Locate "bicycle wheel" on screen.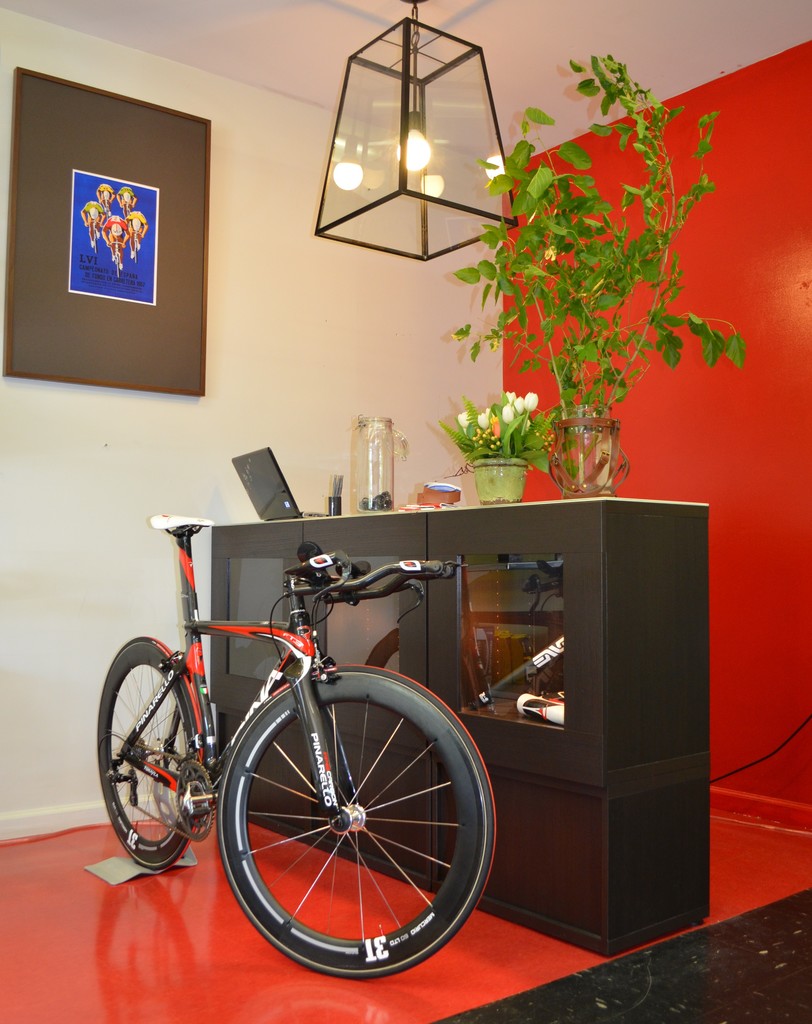
On screen at detection(182, 683, 487, 980).
